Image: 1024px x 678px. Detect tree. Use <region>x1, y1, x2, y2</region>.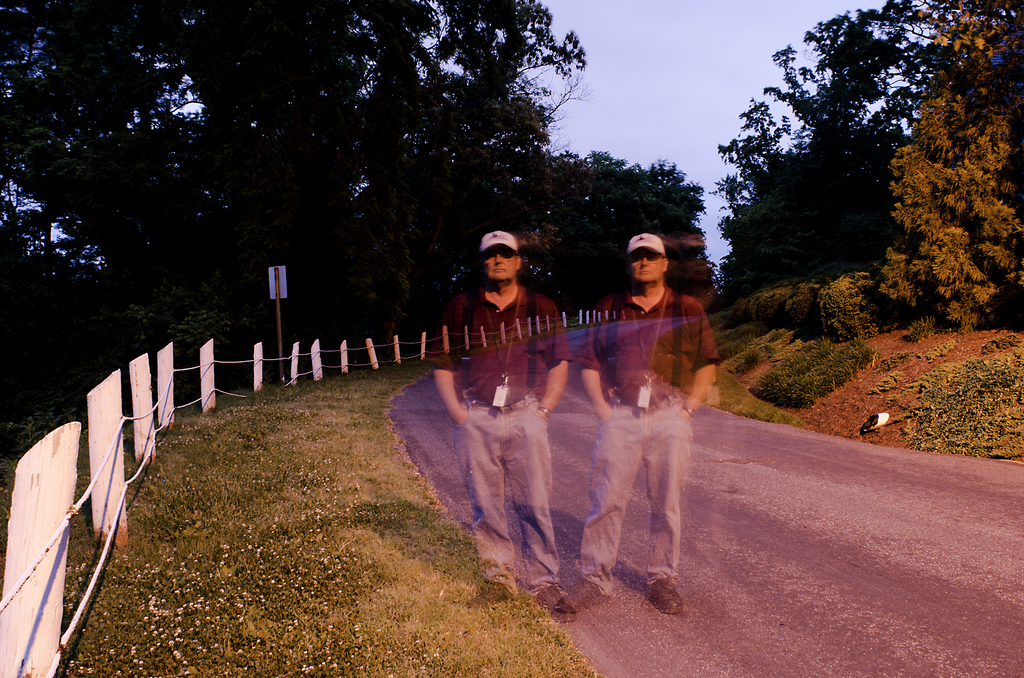
<region>880, 0, 1023, 324</region>.
